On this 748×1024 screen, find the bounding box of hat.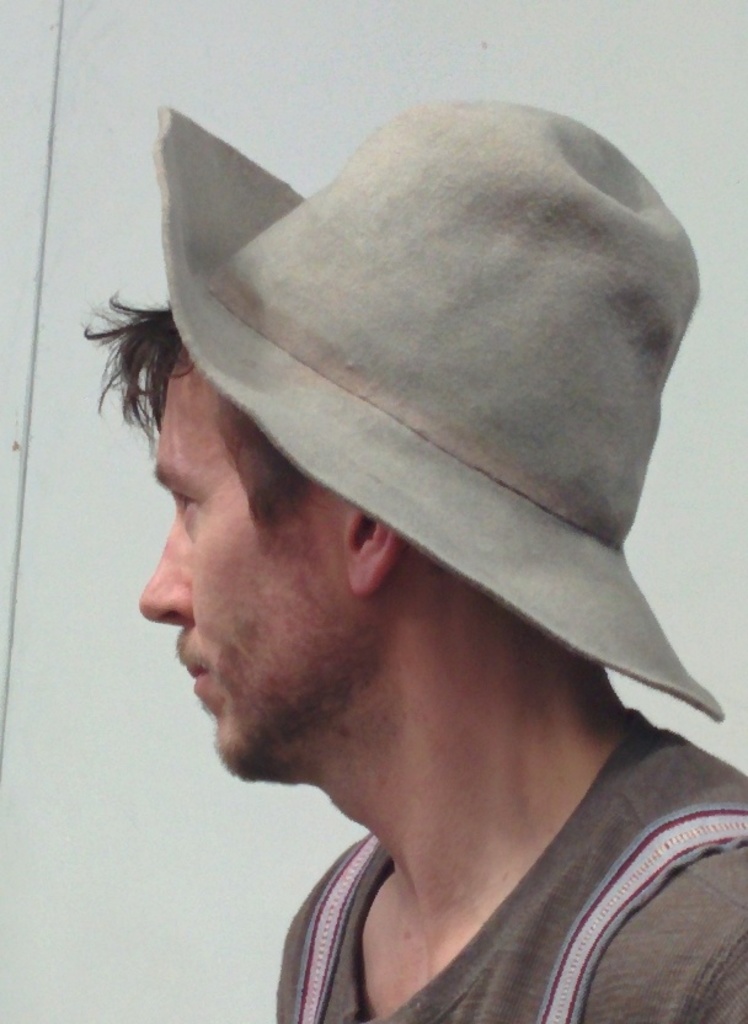
Bounding box: region(154, 92, 727, 724).
